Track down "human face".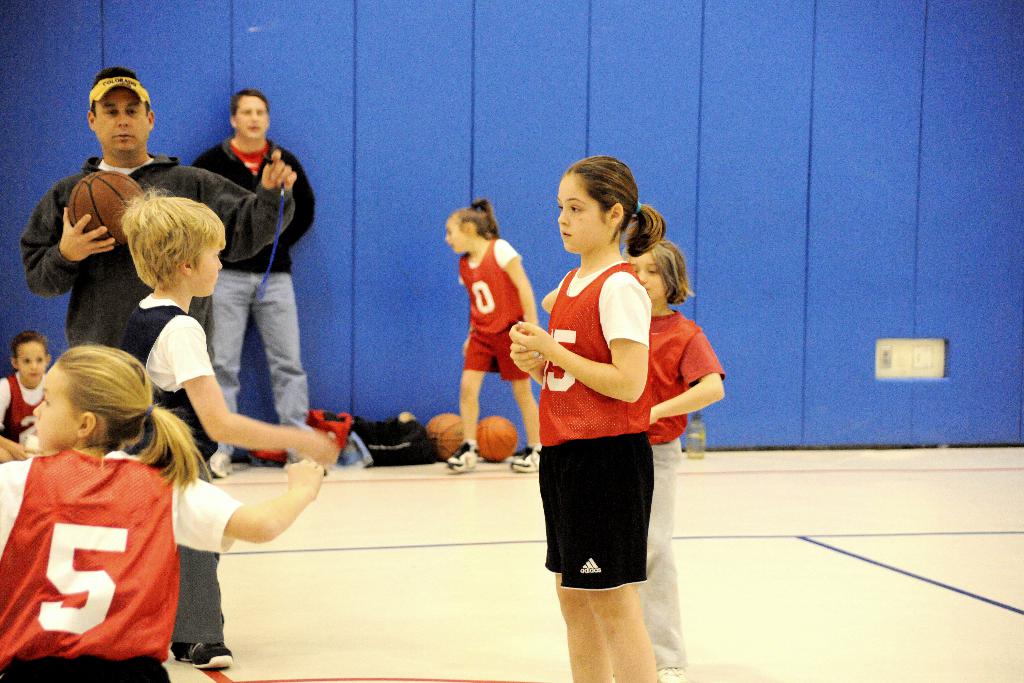
Tracked to left=630, top=249, right=669, bottom=302.
